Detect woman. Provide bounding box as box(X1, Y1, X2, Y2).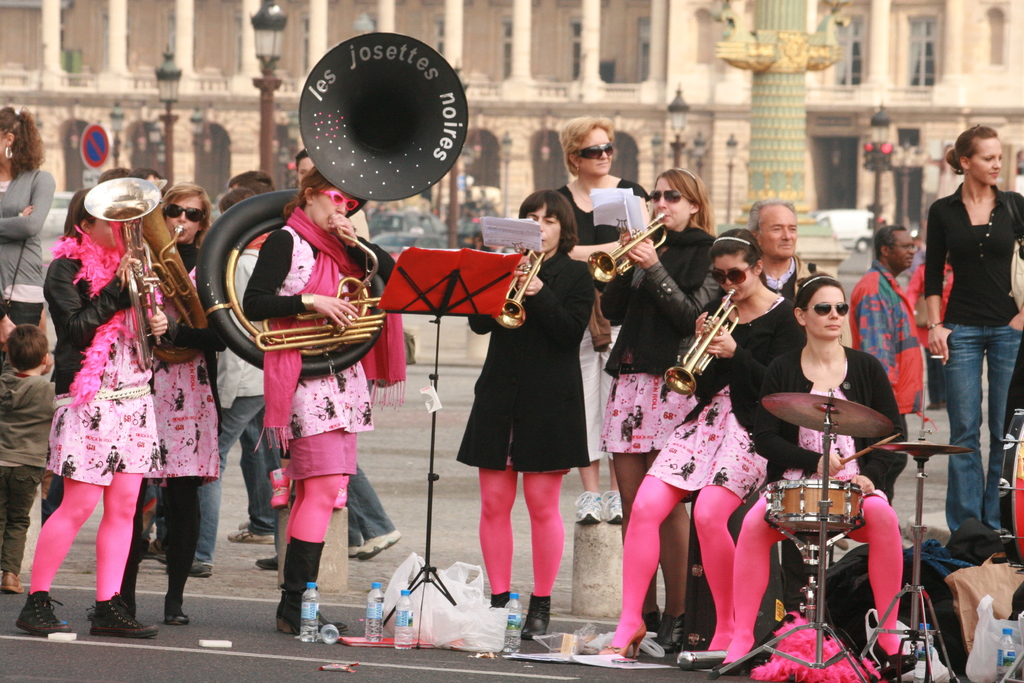
box(452, 188, 598, 638).
